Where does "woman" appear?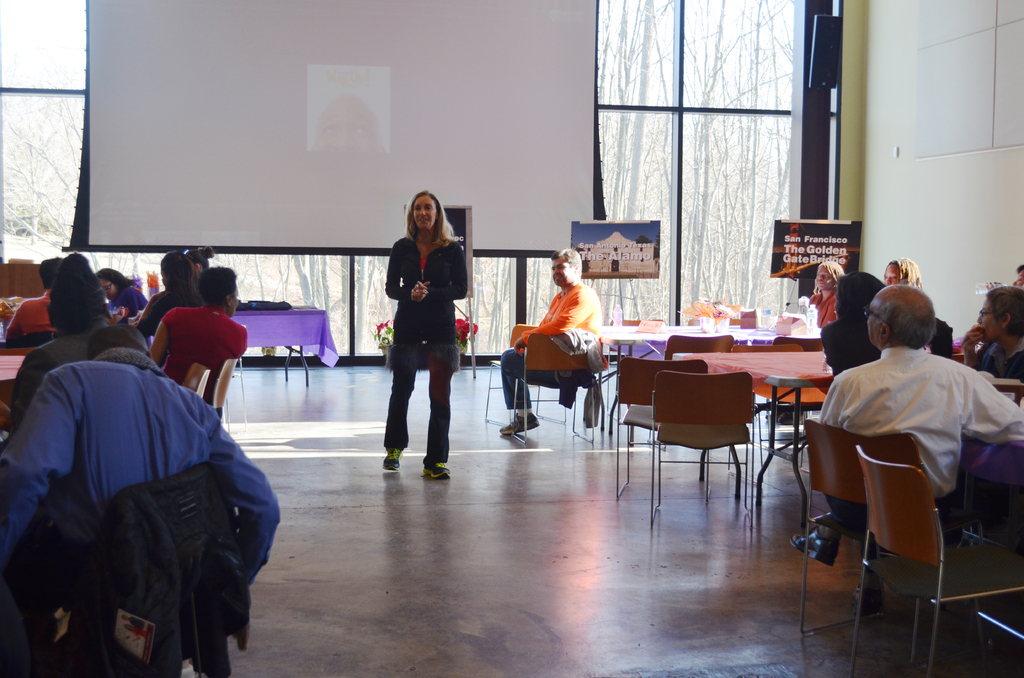
Appears at (794, 257, 847, 326).
